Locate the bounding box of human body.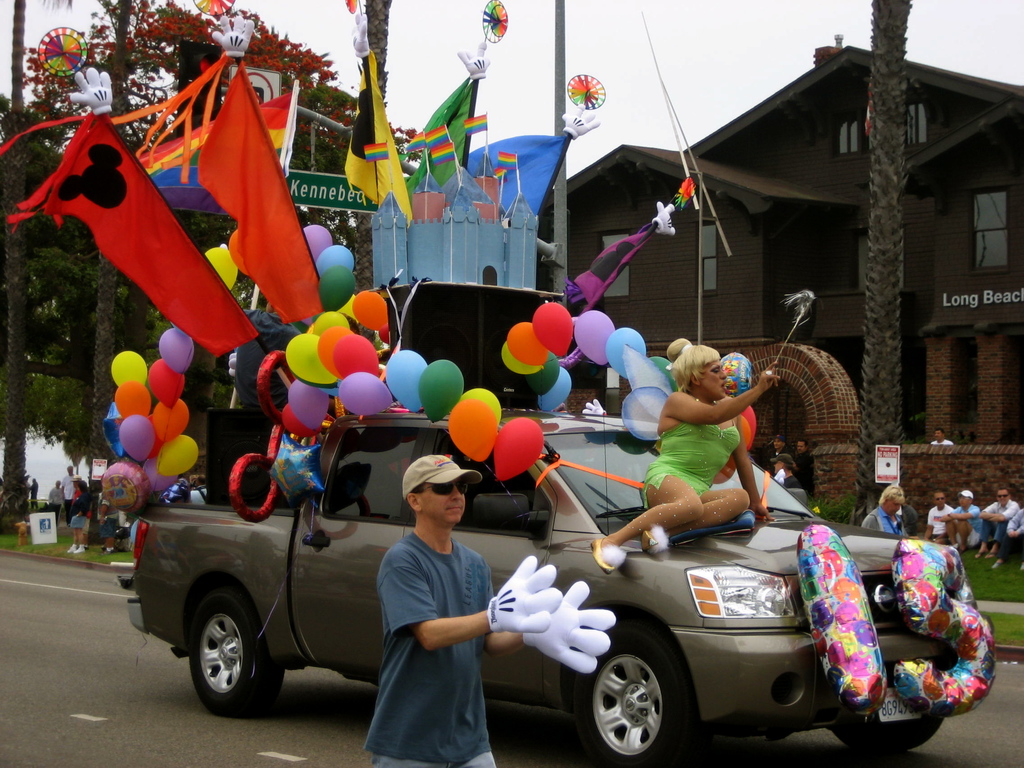
Bounding box: rect(67, 479, 90, 552).
